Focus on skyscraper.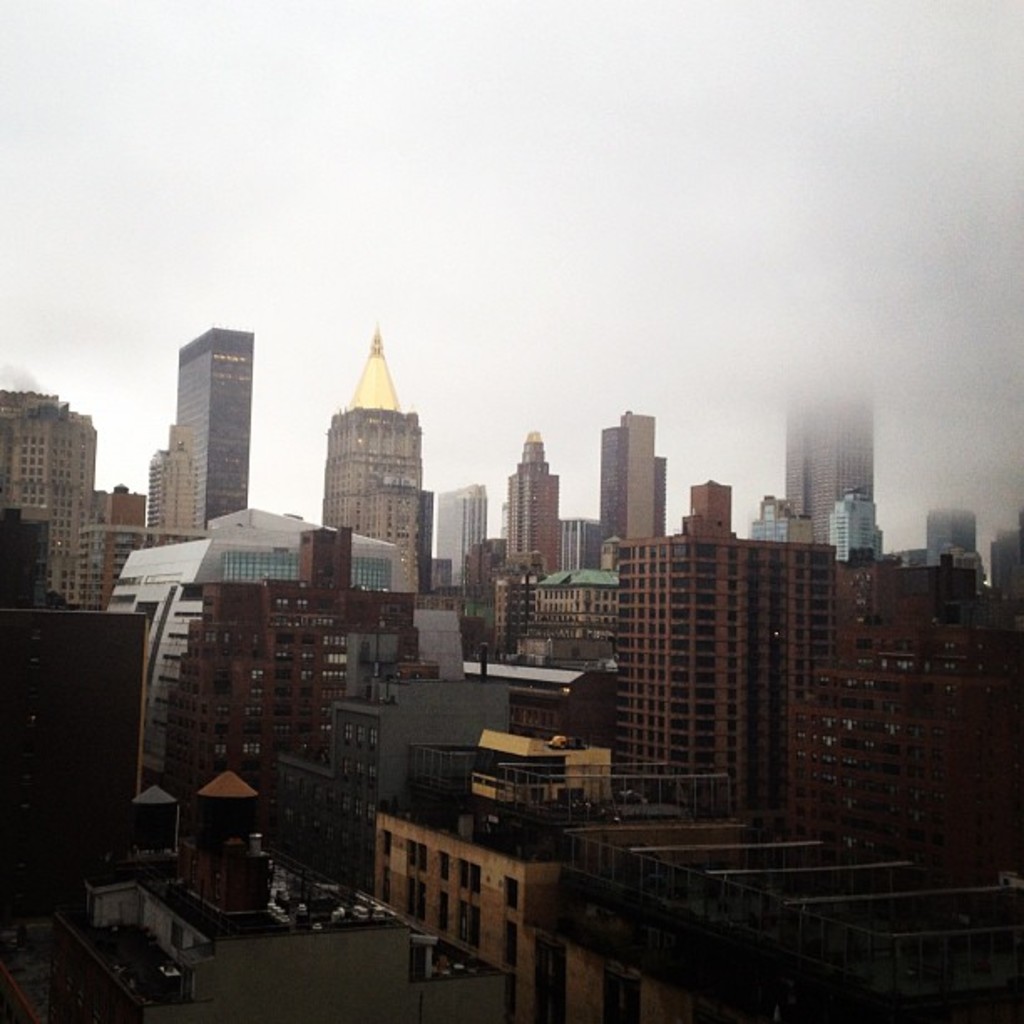
Focused at box=[591, 408, 673, 557].
